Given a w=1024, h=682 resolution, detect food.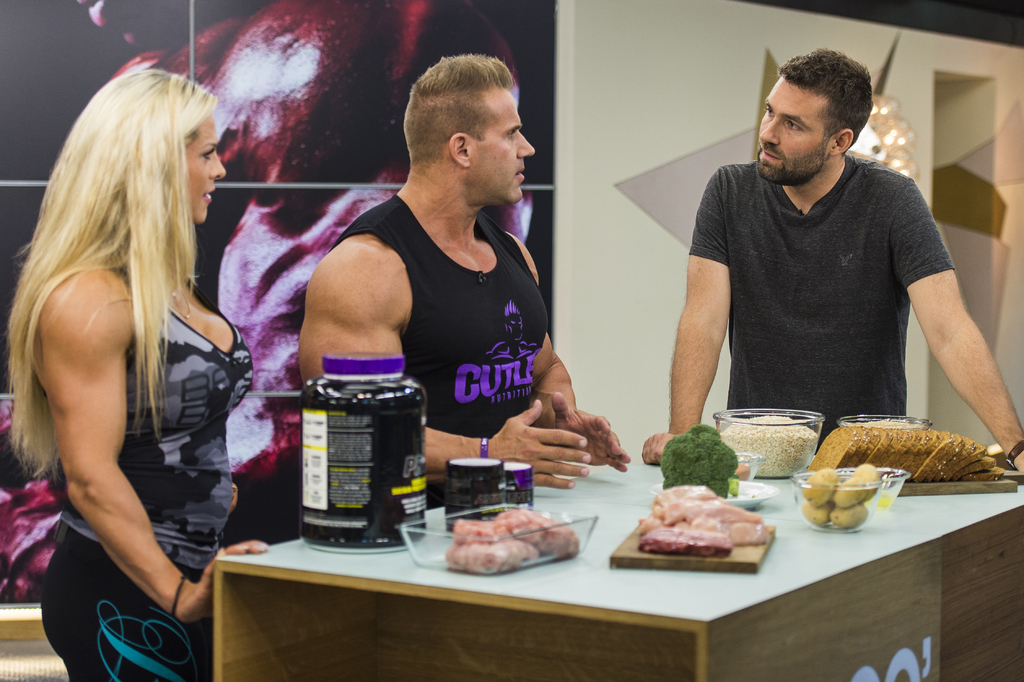
[719, 416, 815, 476].
